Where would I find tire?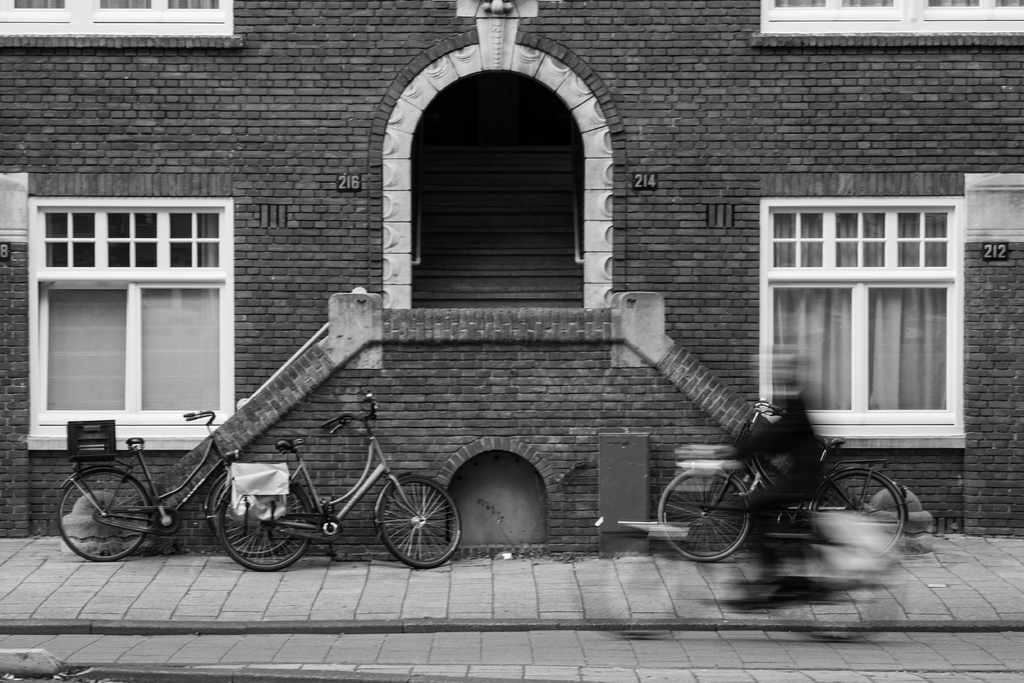
At Rect(658, 466, 753, 565).
